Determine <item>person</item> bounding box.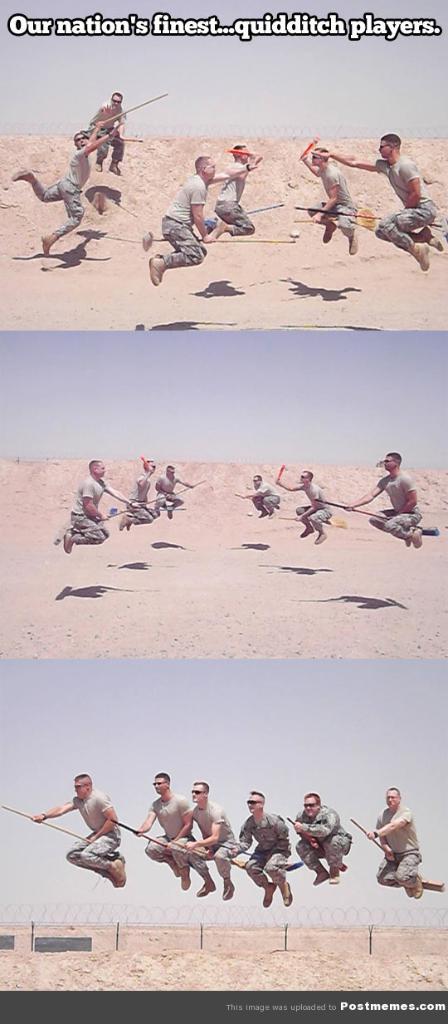
Determined: select_region(308, 478, 329, 535).
